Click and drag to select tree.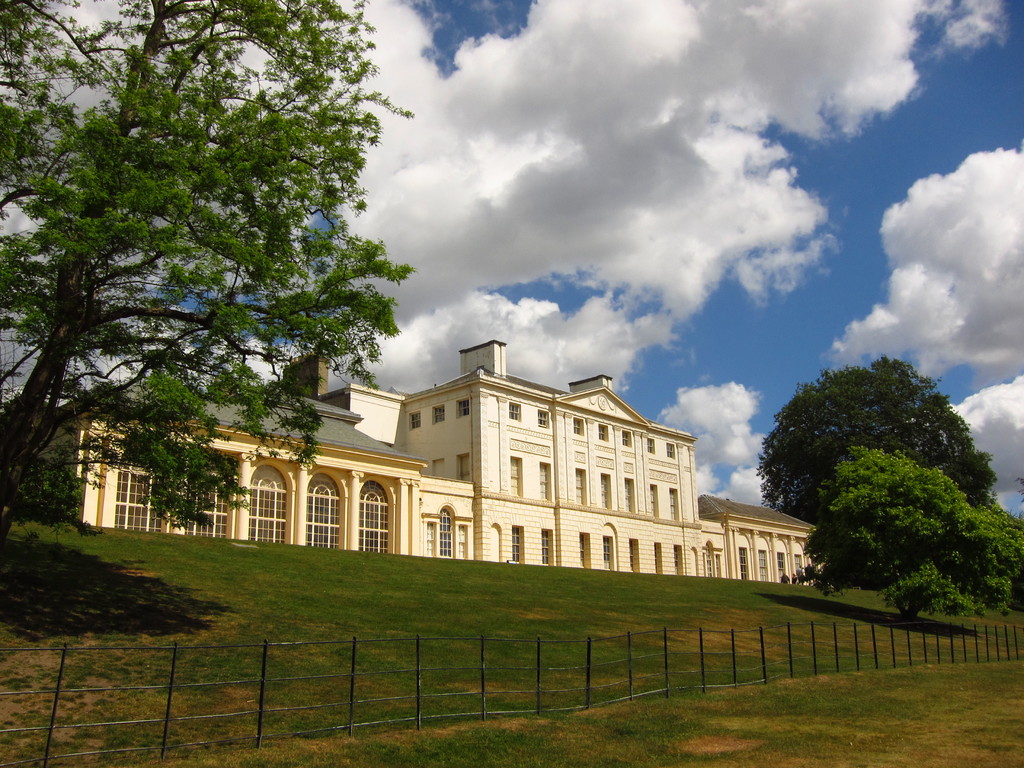
Selection: left=0, top=0, right=412, bottom=550.
